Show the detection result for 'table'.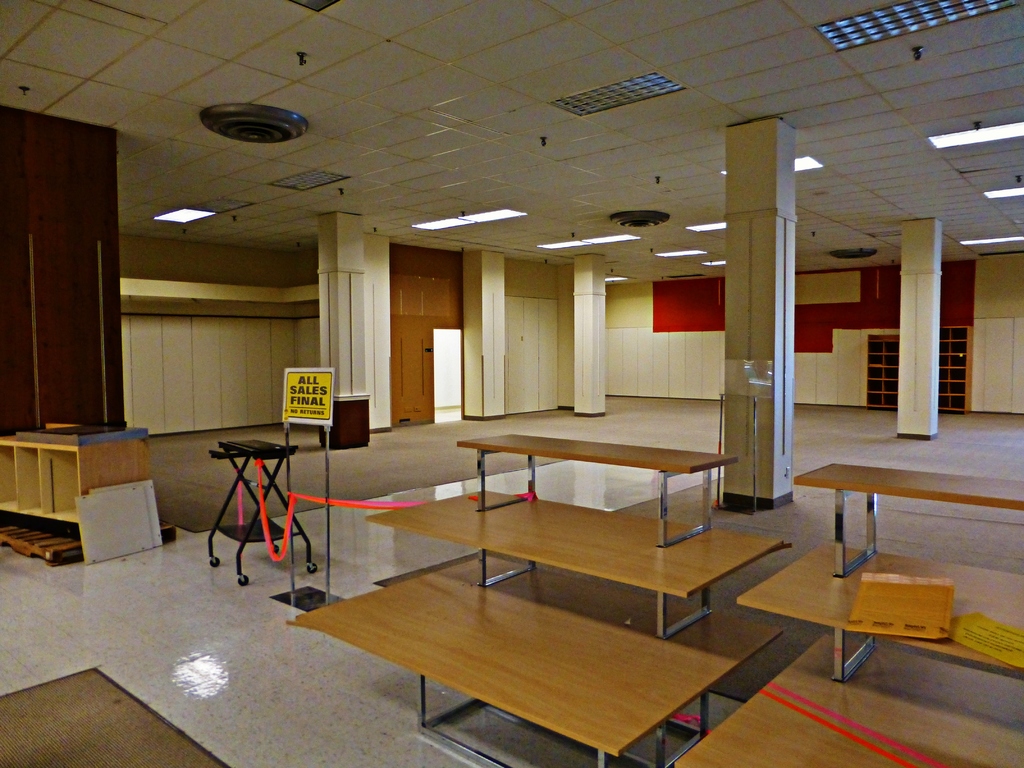
crop(362, 483, 784, 643).
